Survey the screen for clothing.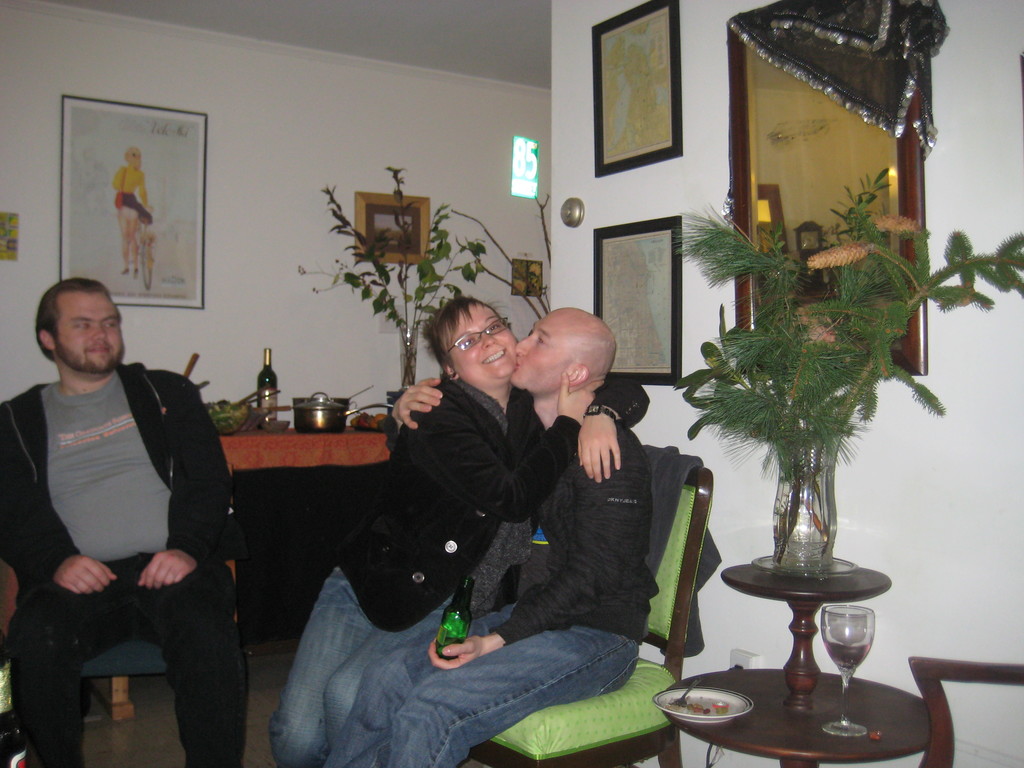
Survey found: pyautogui.locateOnScreen(322, 417, 682, 766).
